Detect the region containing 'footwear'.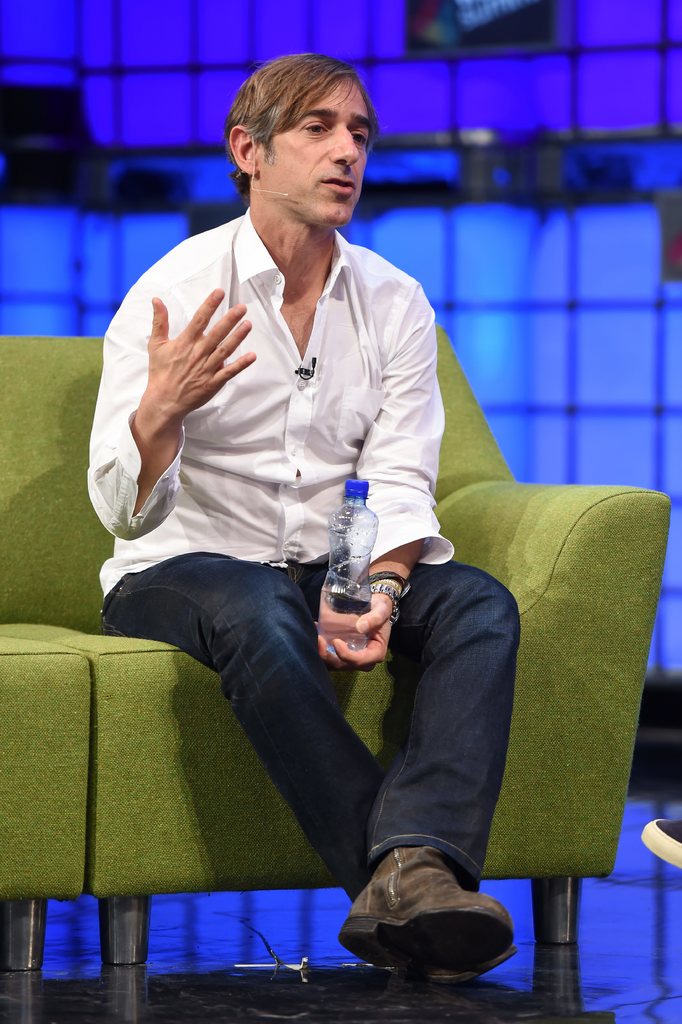
locate(345, 853, 532, 984).
